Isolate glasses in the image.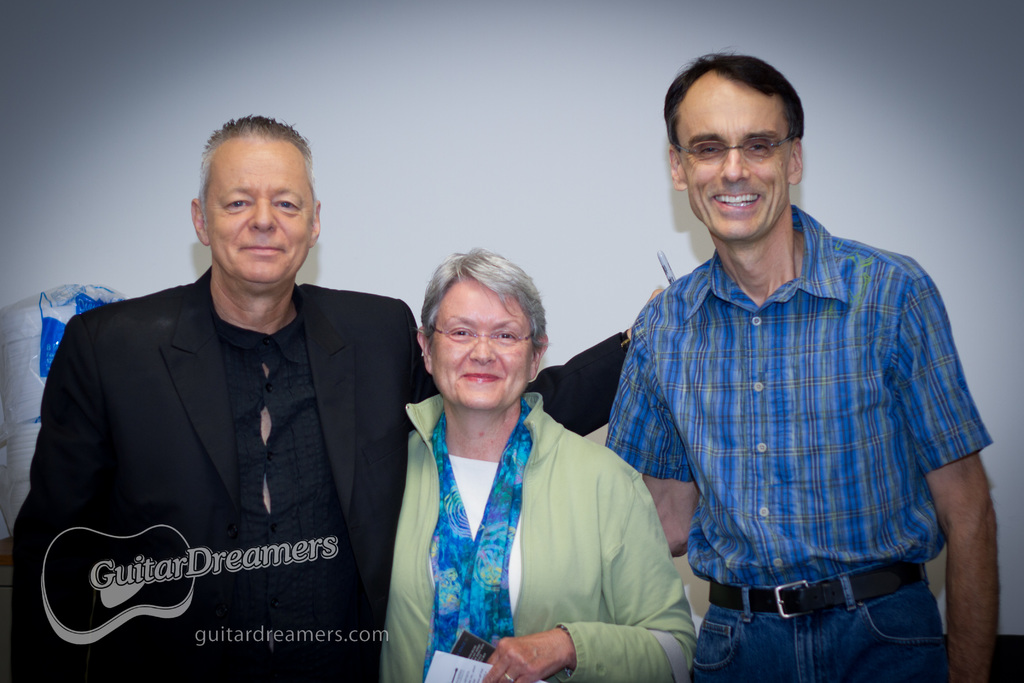
Isolated region: left=429, top=319, right=535, bottom=349.
